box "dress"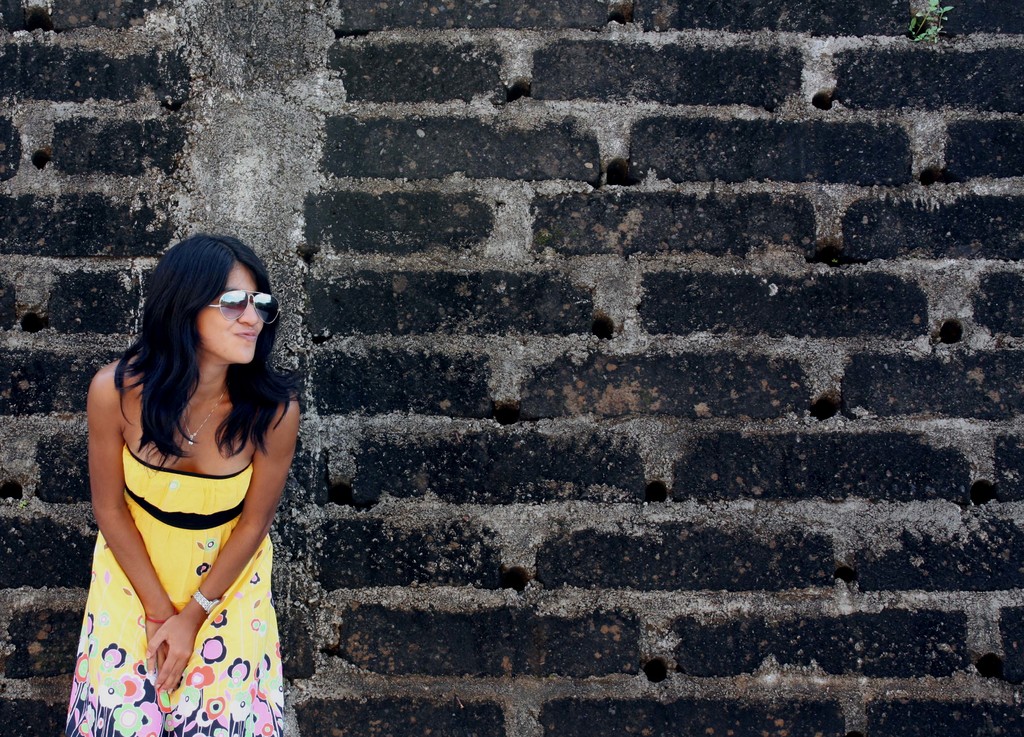
{"x1": 64, "y1": 441, "x2": 282, "y2": 736}
